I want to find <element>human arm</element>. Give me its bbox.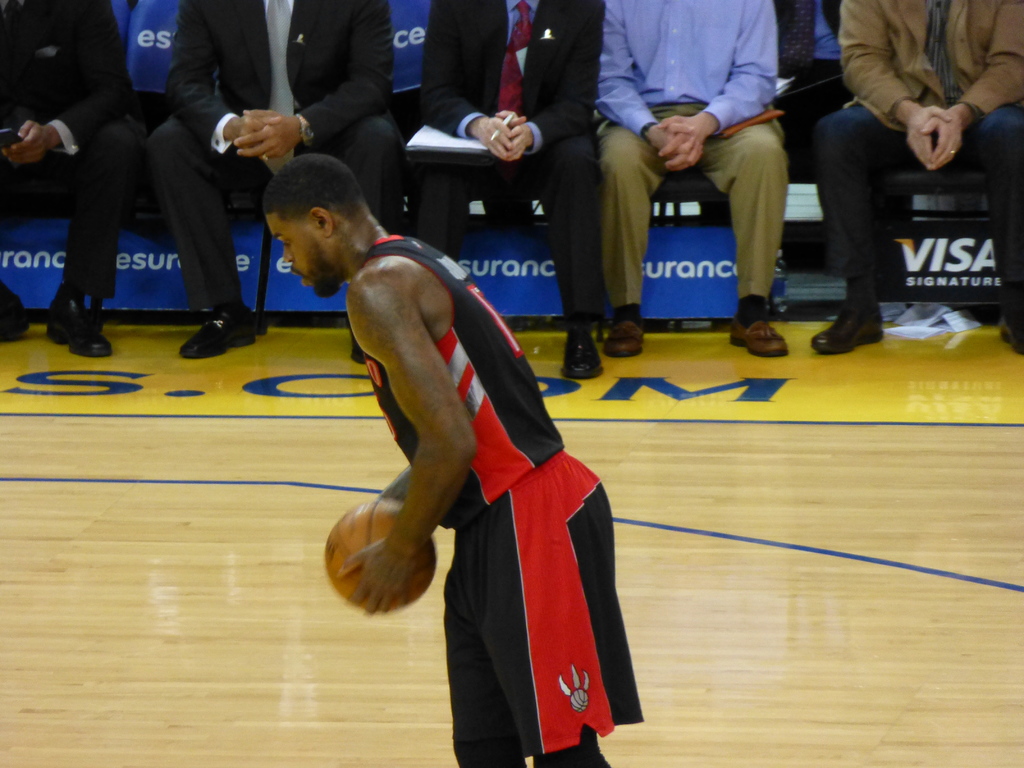
bbox(499, 0, 603, 161).
